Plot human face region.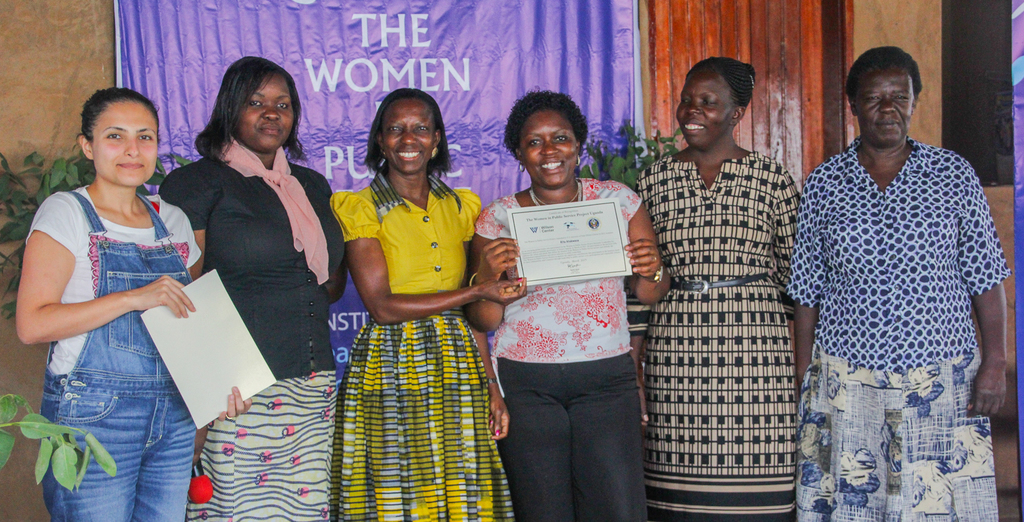
Plotted at <bbox>518, 111, 586, 189</bbox>.
